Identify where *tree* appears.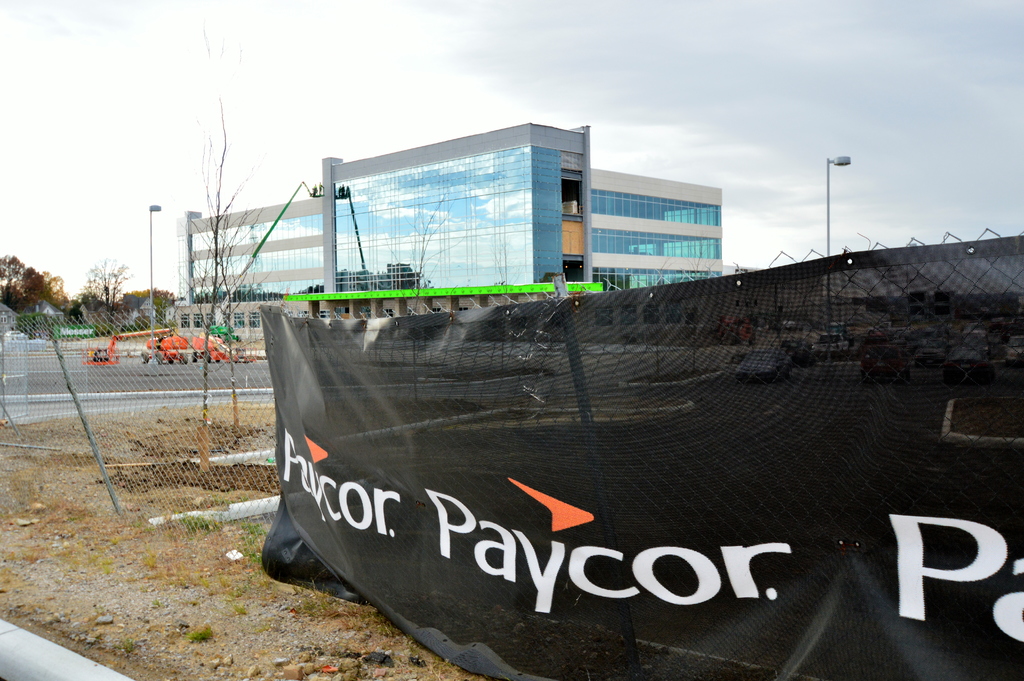
Appears at x1=116 y1=288 x2=171 y2=320.
